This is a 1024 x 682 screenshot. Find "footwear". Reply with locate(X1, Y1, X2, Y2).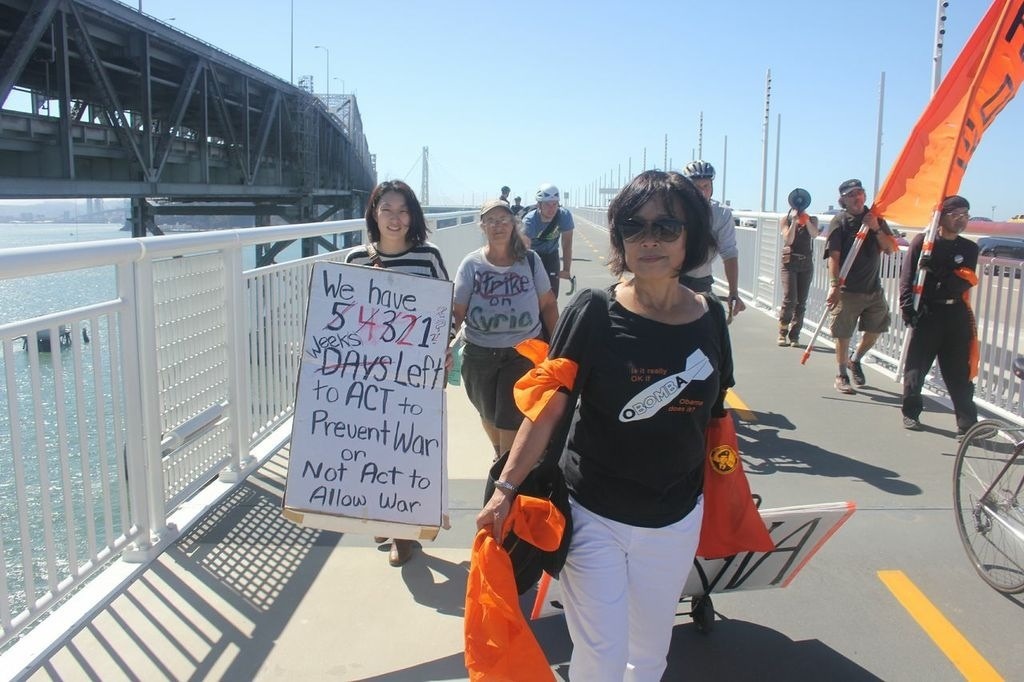
locate(900, 399, 913, 435).
